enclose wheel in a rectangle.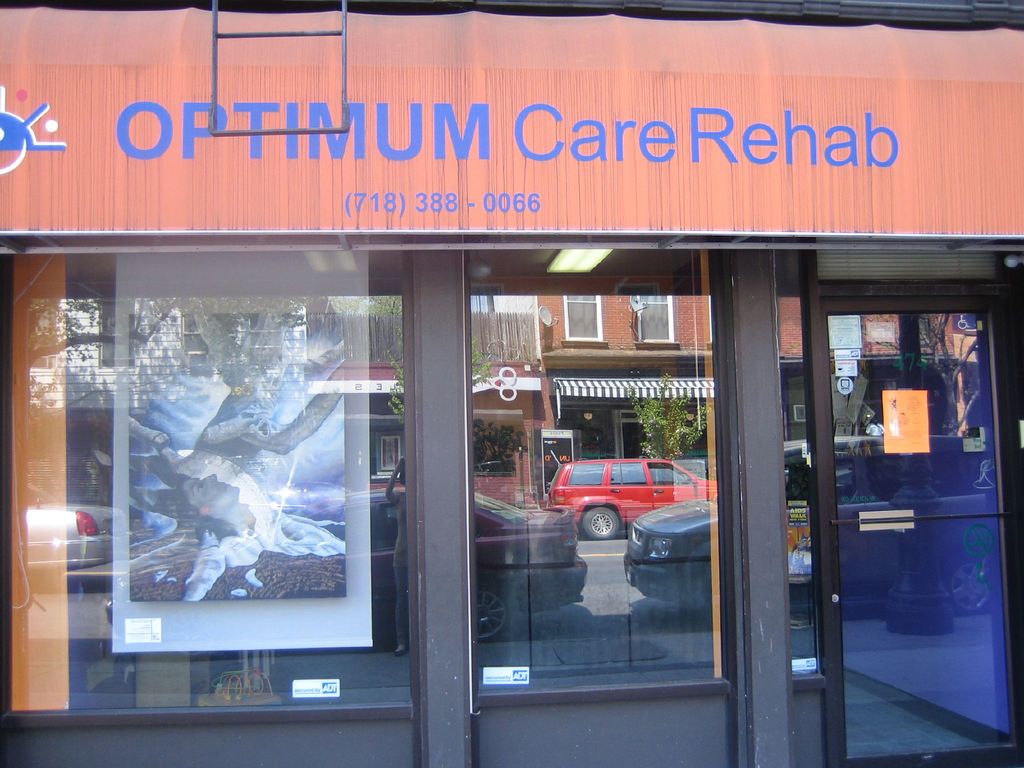
pyautogui.locateOnScreen(952, 556, 990, 614).
